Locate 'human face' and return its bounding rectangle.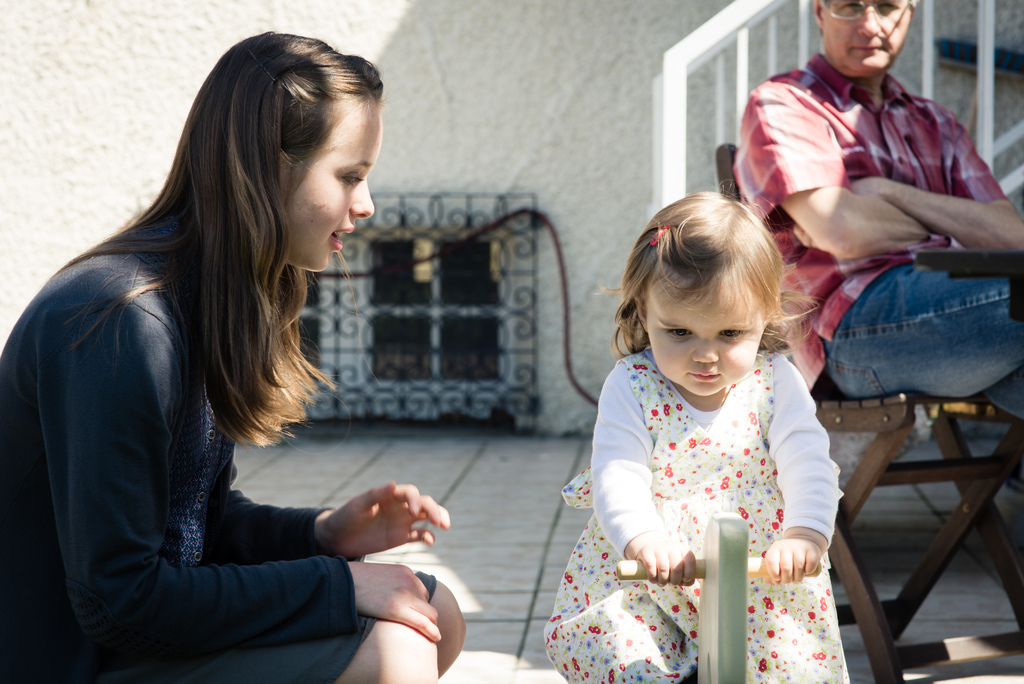
[x1=822, y1=0, x2=908, y2=74].
